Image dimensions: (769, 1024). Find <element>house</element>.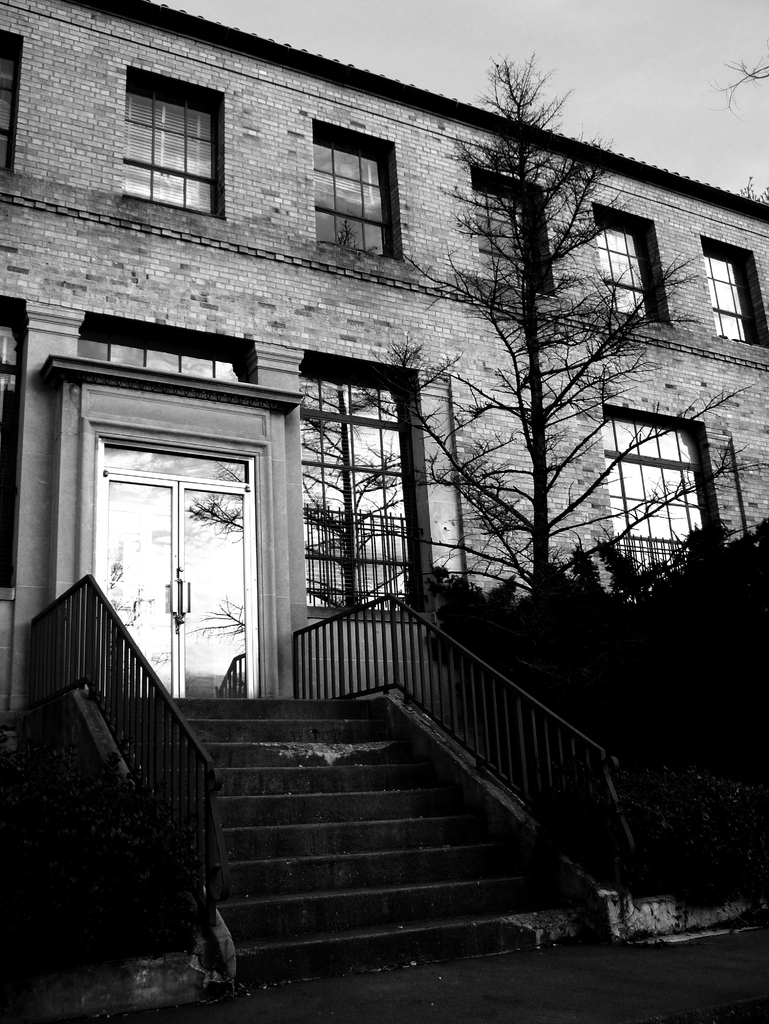
bbox=(26, 30, 724, 803).
